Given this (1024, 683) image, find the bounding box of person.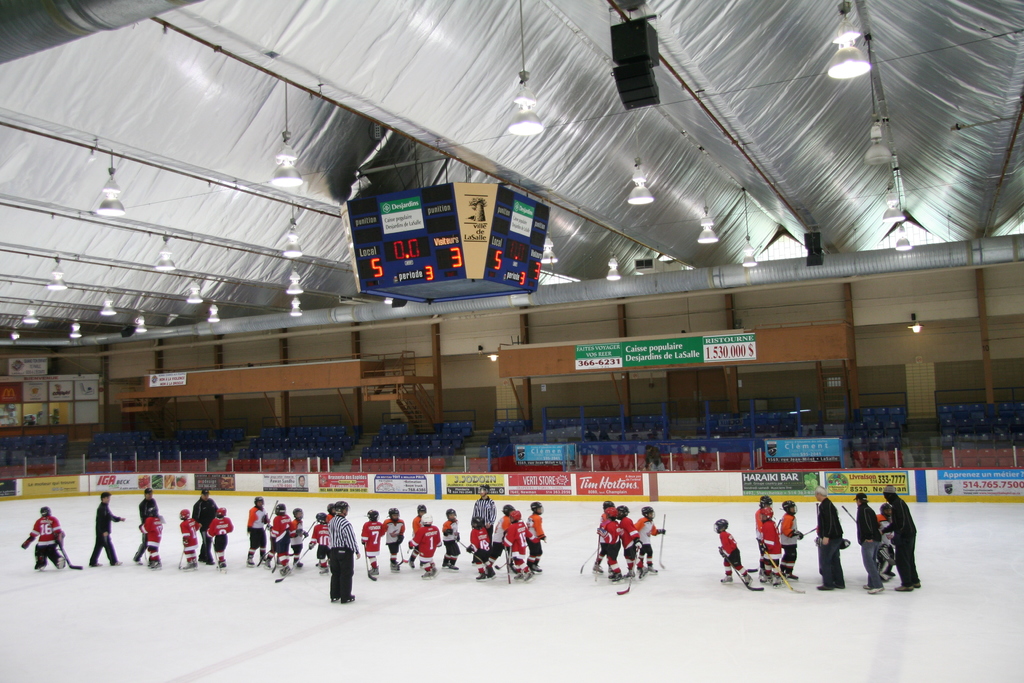
752,497,768,573.
